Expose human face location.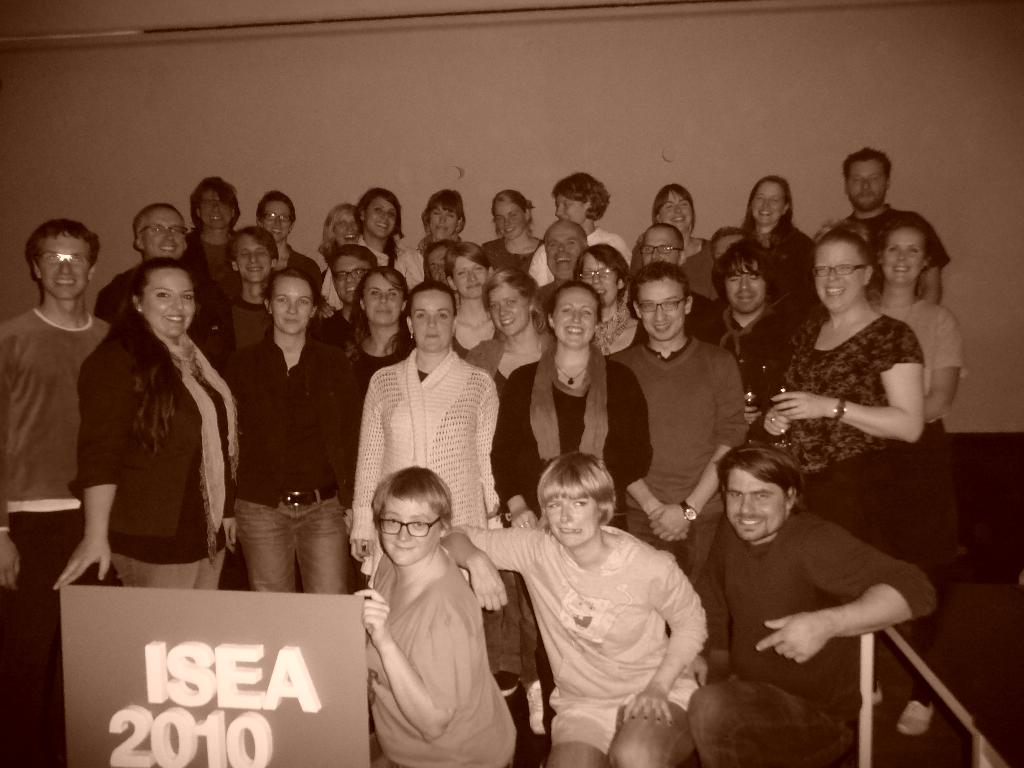
Exposed at [430,209,459,238].
